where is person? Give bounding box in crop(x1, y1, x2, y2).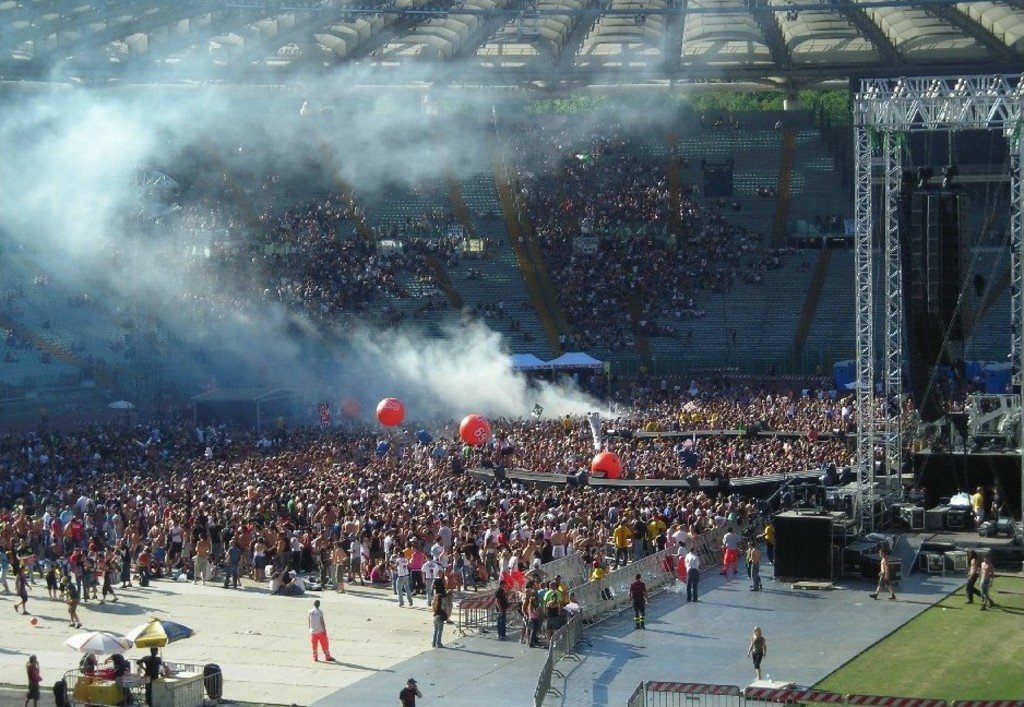
crop(873, 549, 894, 597).
